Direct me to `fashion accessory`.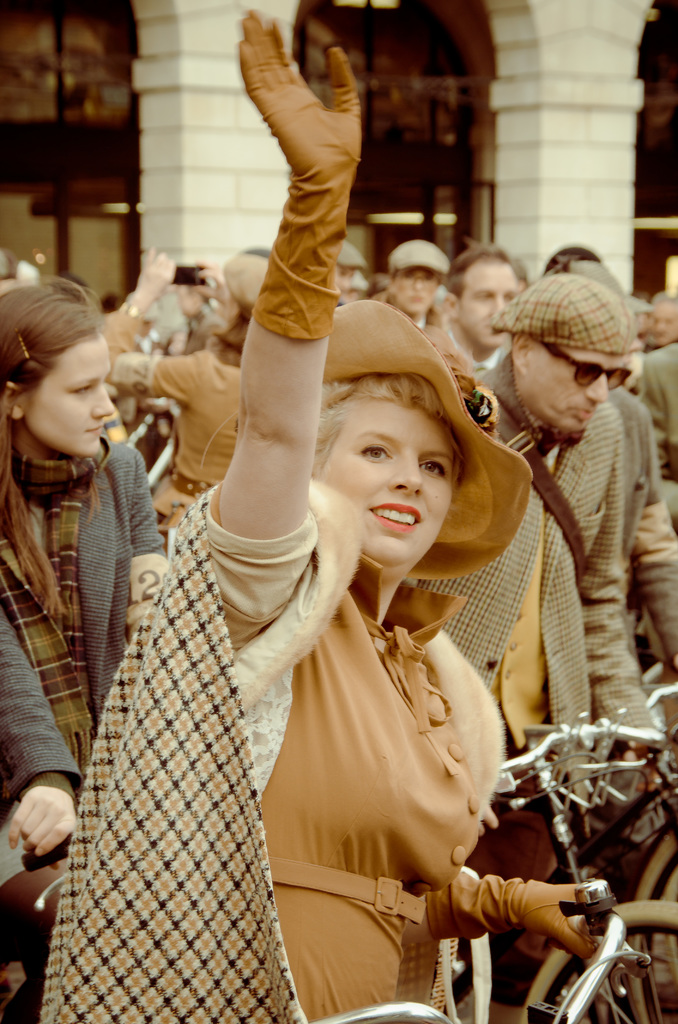
Direction: x1=387, y1=238, x2=446, y2=273.
